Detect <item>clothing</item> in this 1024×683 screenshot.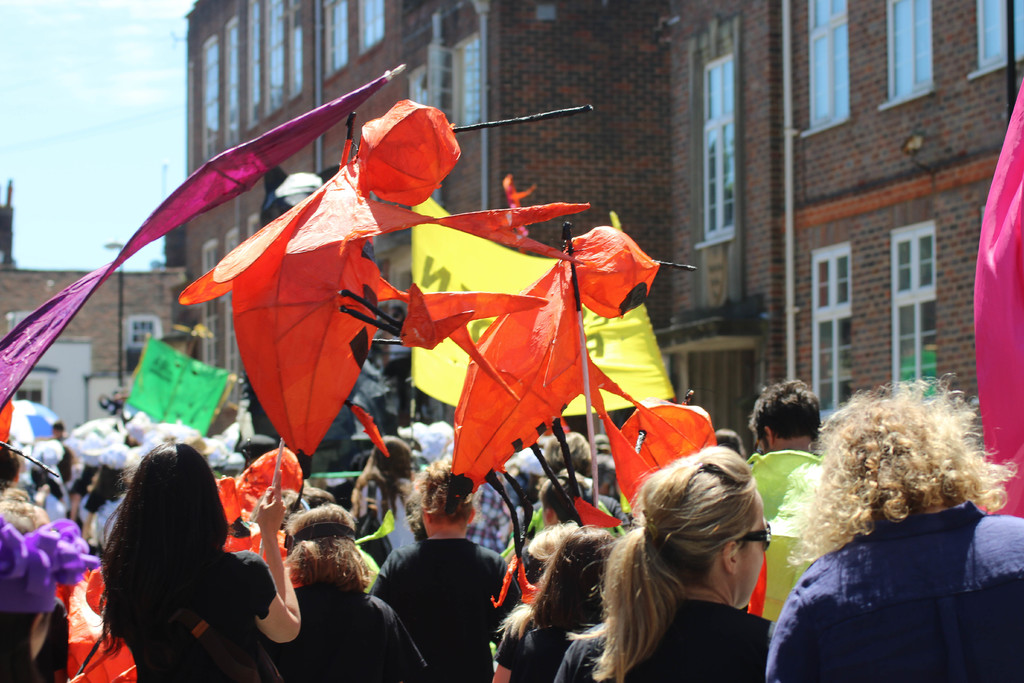
Detection: [x1=97, y1=533, x2=296, y2=681].
